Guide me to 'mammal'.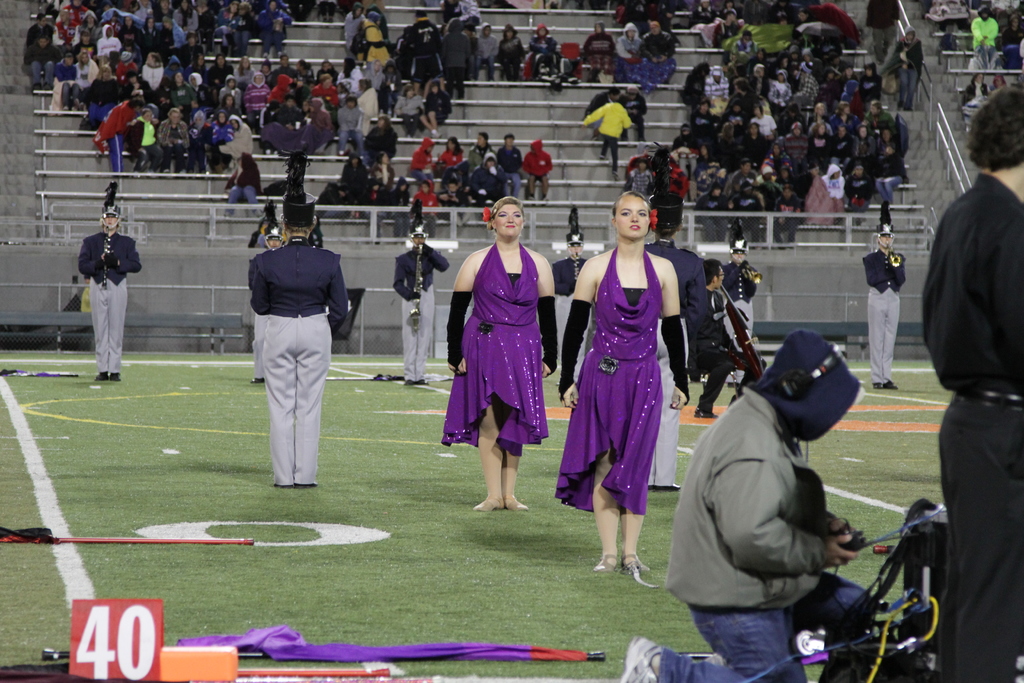
Guidance: region(681, 58, 711, 106).
